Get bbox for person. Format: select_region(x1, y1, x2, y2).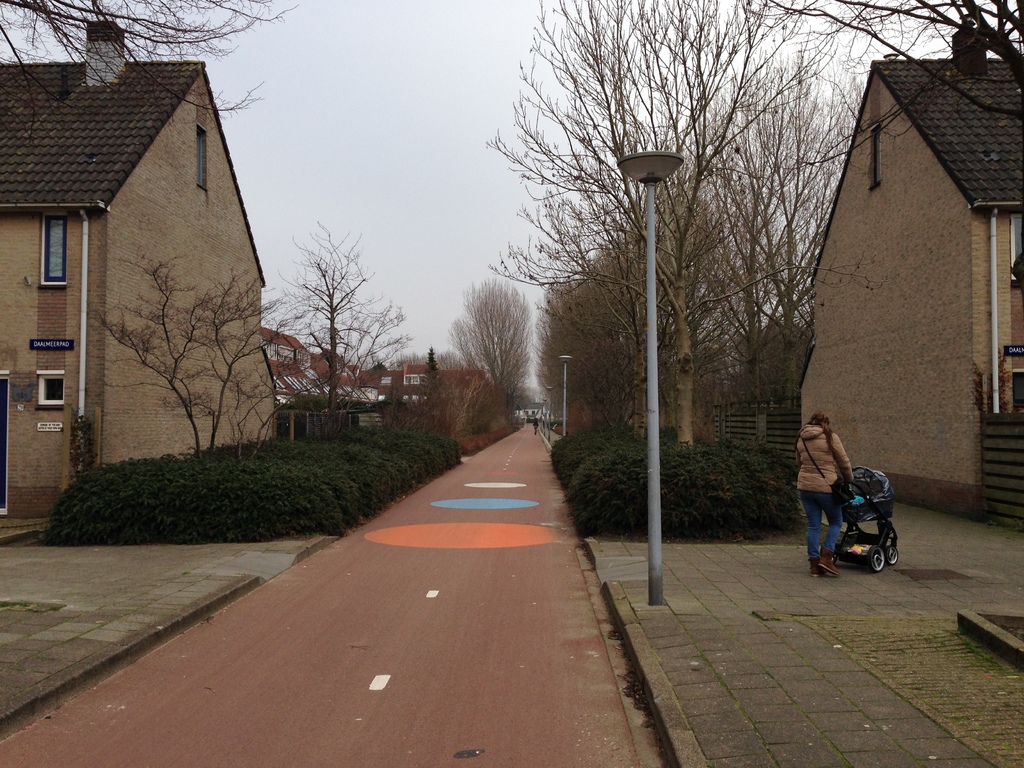
select_region(793, 410, 855, 586).
